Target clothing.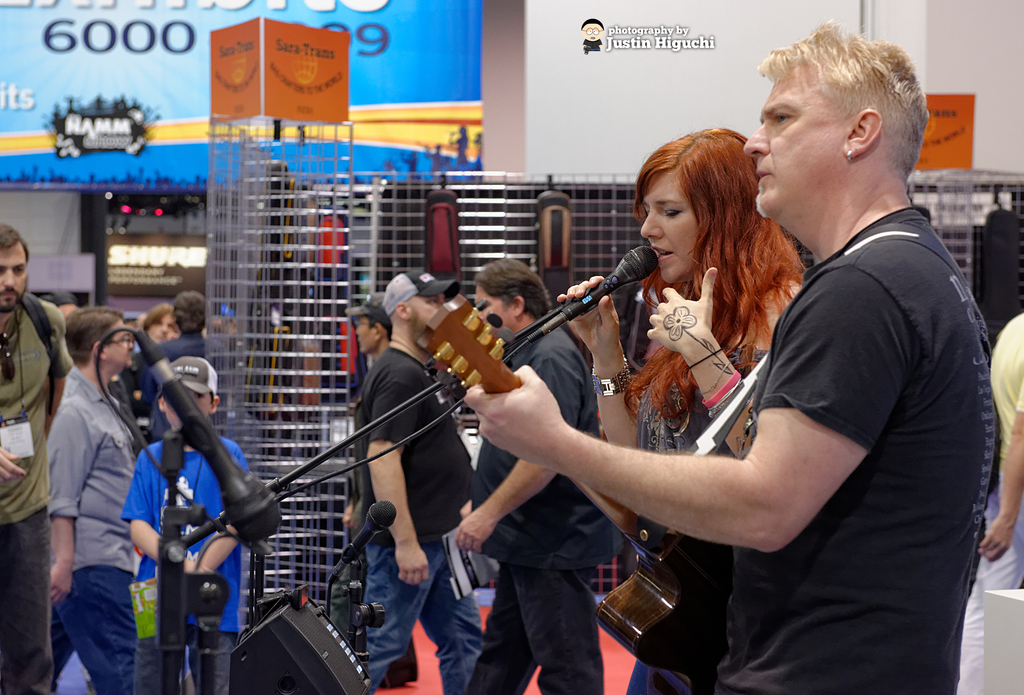
Target region: pyautogui.locateOnScreen(46, 564, 145, 694).
